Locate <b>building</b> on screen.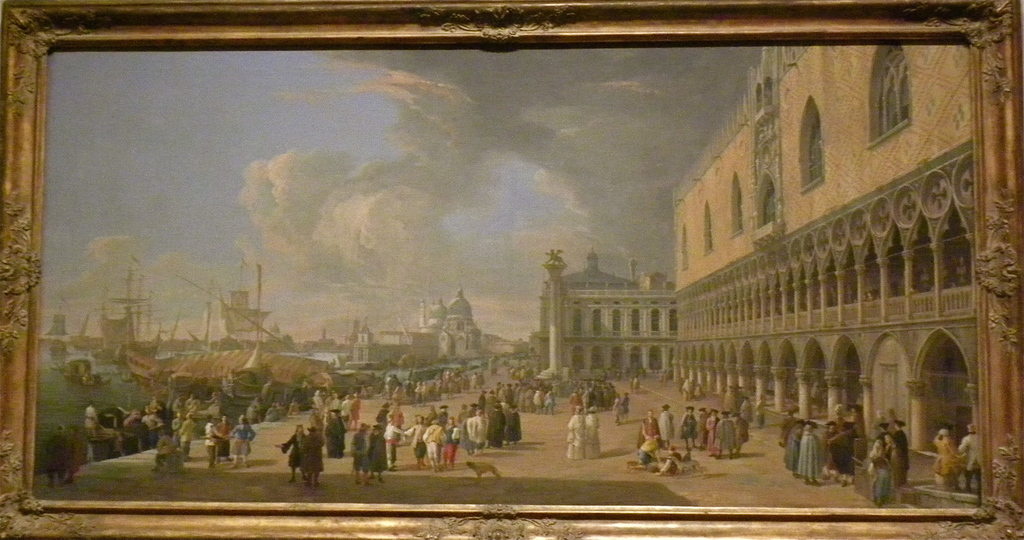
On screen at Rect(341, 262, 518, 364).
